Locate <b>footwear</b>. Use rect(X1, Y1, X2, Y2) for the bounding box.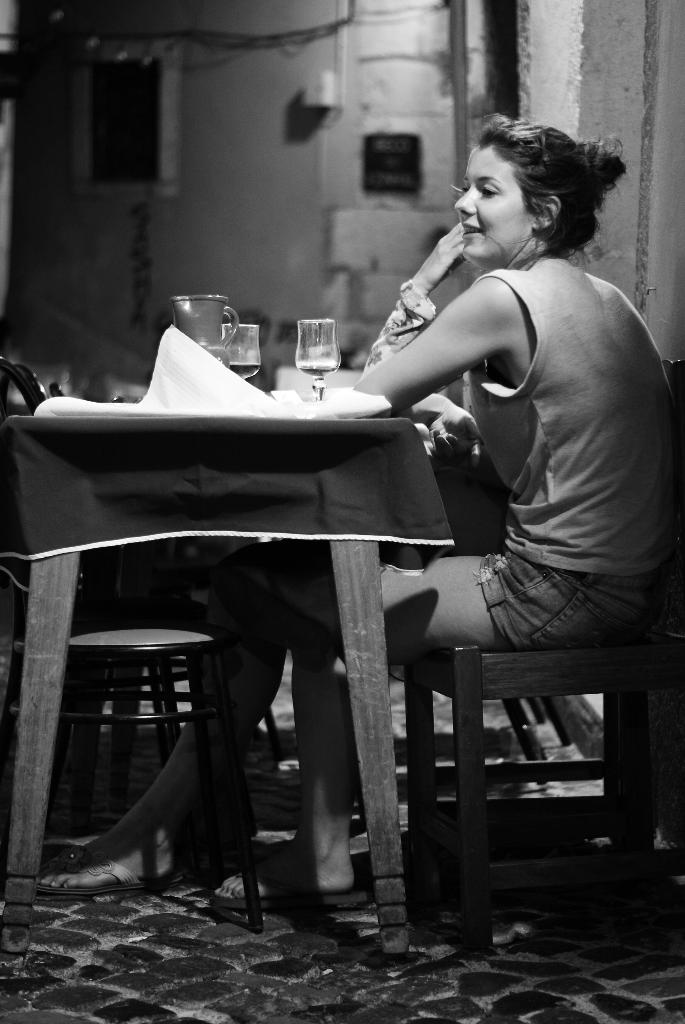
rect(226, 834, 369, 909).
